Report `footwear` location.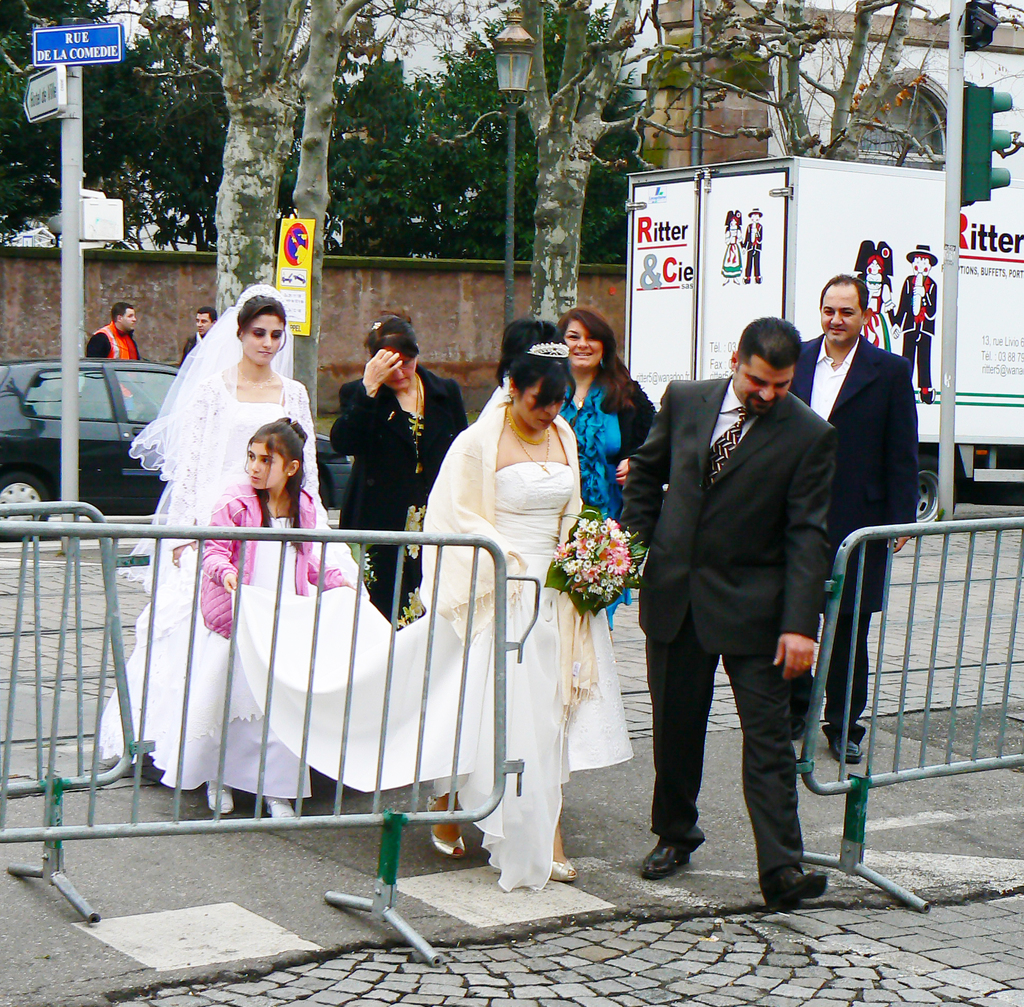
Report: select_region(262, 792, 298, 828).
